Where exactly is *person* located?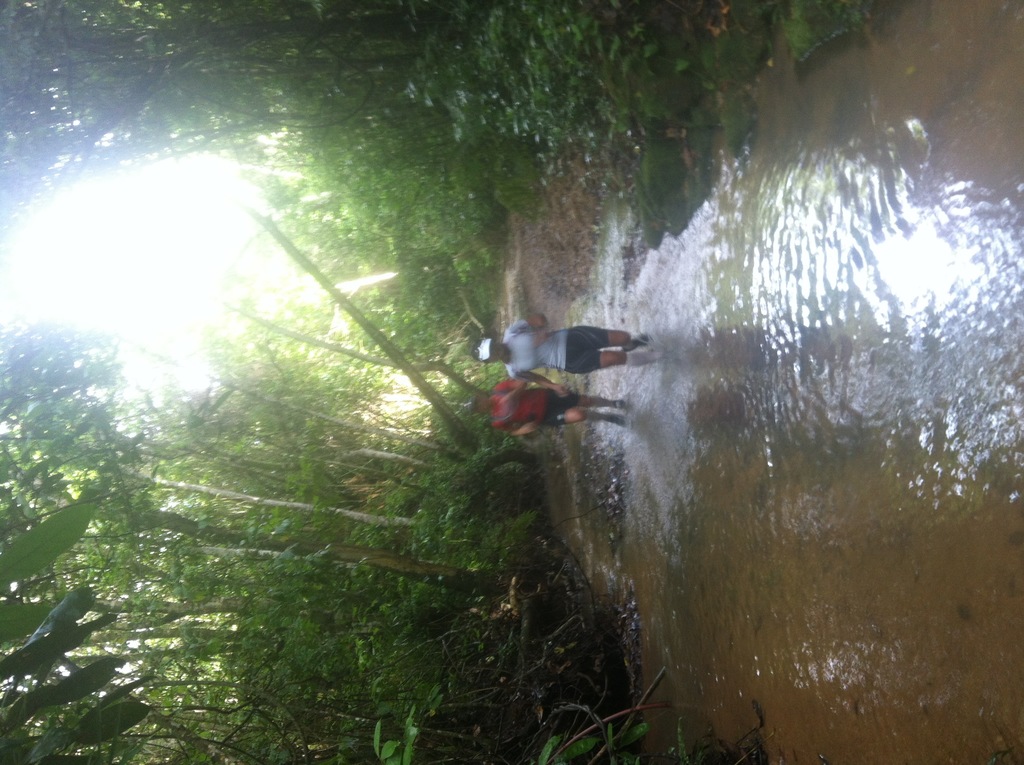
Its bounding box is region(466, 370, 627, 437).
